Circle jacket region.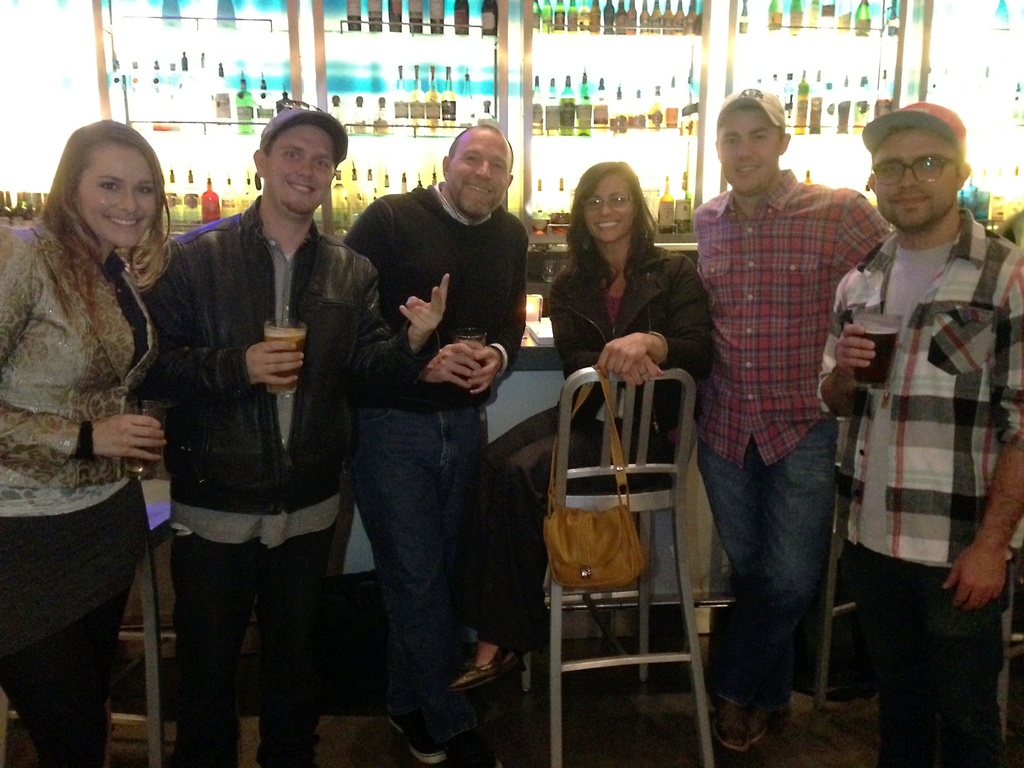
Region: <region>140, 189, 405, 506</region>.
